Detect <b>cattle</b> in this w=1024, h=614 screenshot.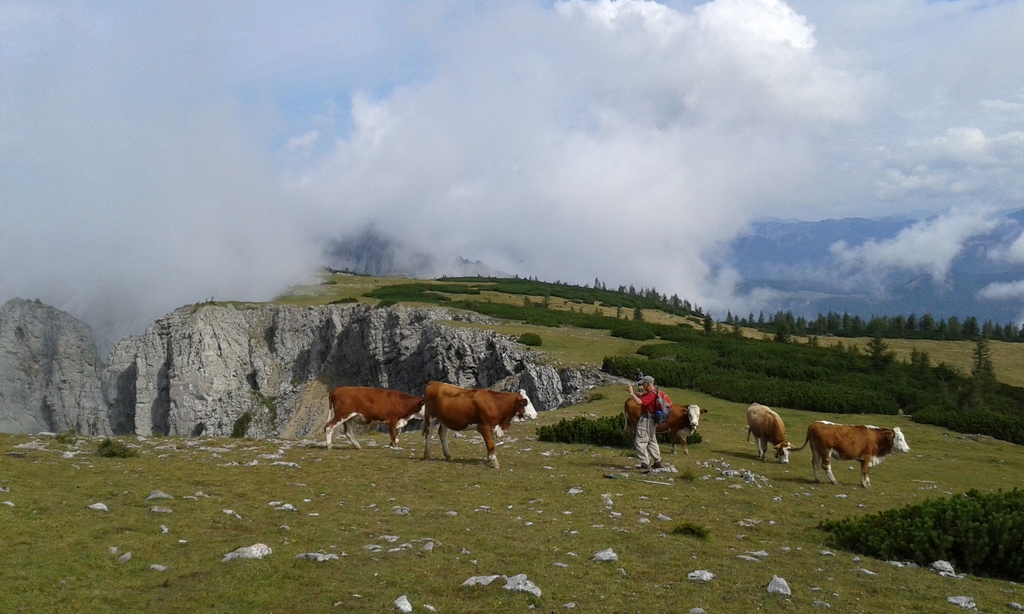
Detection: bbox=[425, 380, 536, 469].
